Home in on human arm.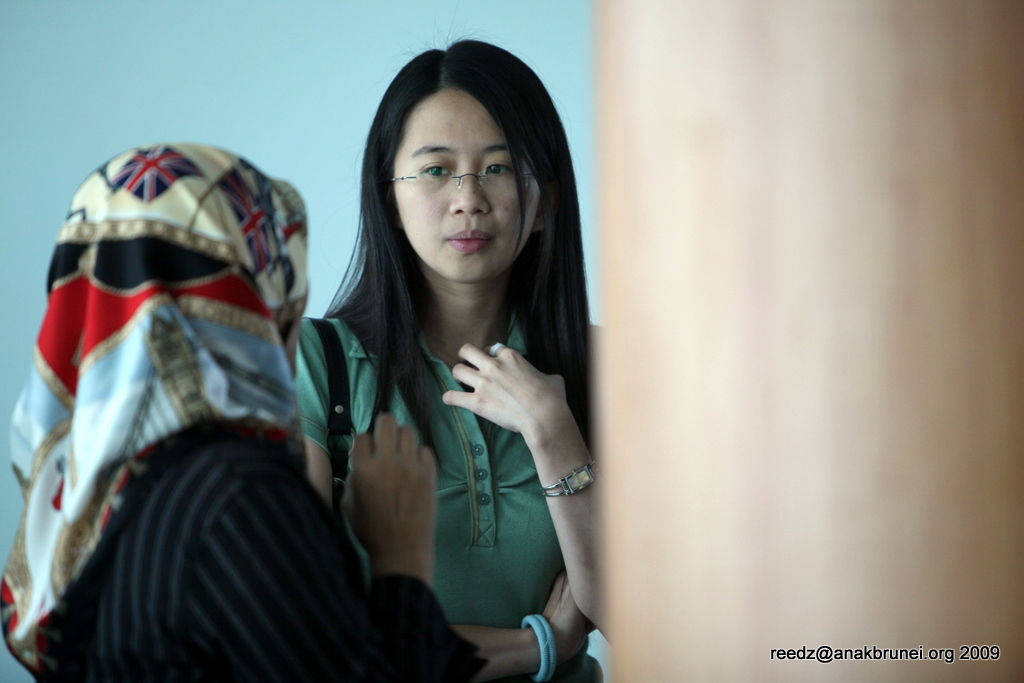
Homed in at {"x1": 431, "y1": 561, "x2": 601, "y2": 679}.
